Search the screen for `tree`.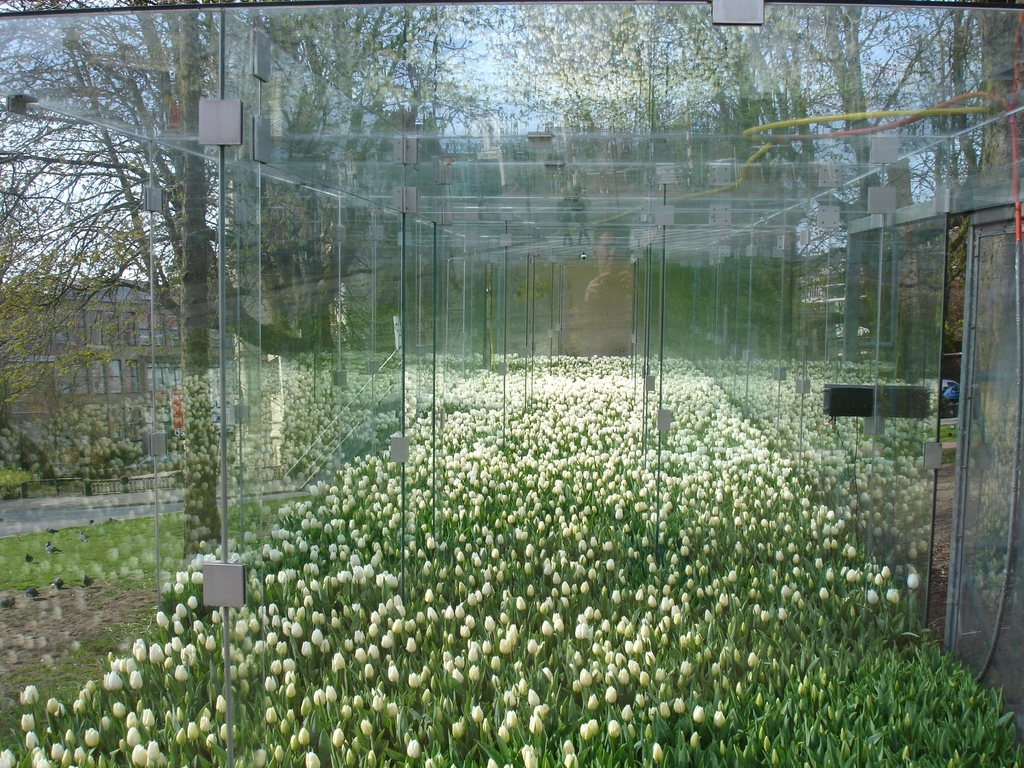
Found at [156, 0, 265, 570].
